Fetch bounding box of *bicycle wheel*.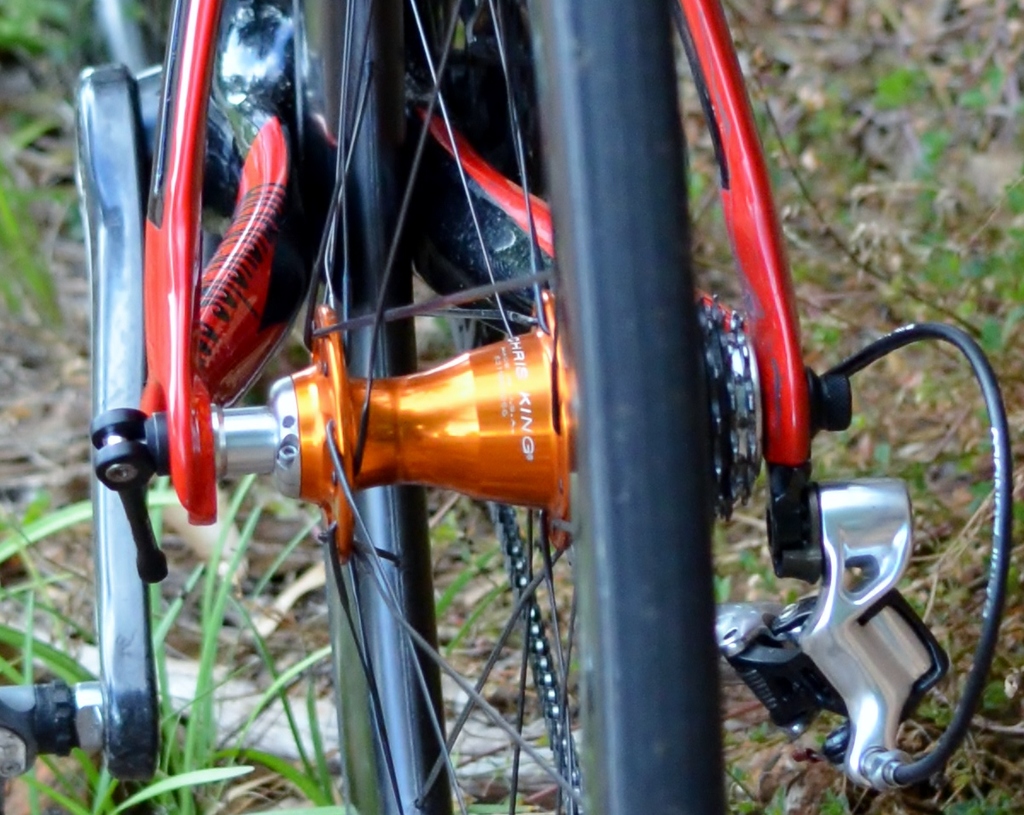
Bbox: 352 0 668 814.
